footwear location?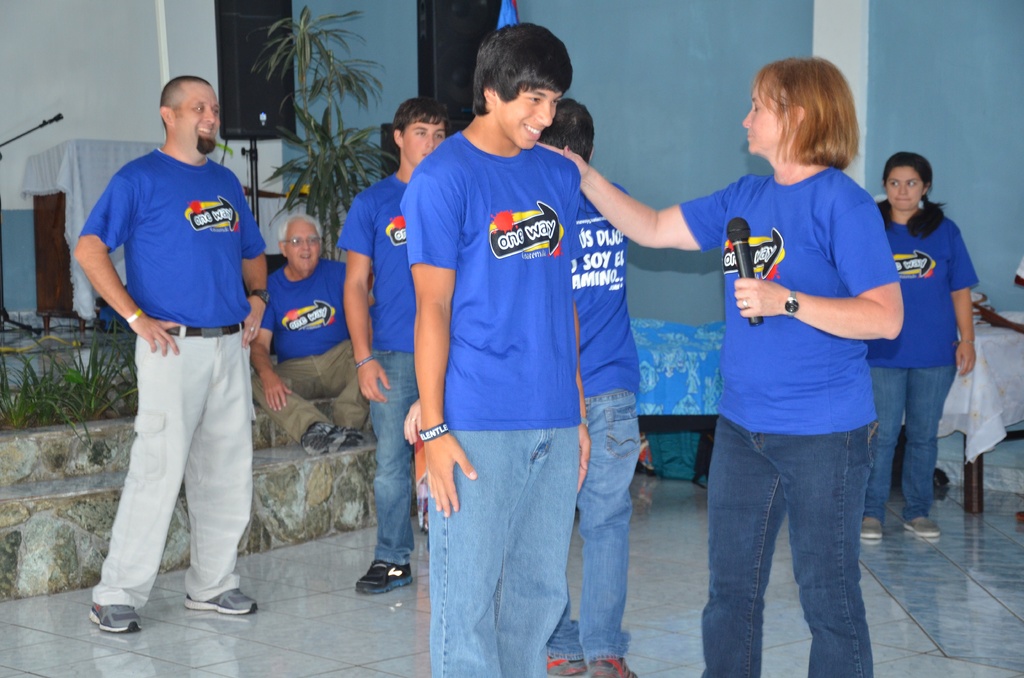
BBox(354, 559, 412, 593)
